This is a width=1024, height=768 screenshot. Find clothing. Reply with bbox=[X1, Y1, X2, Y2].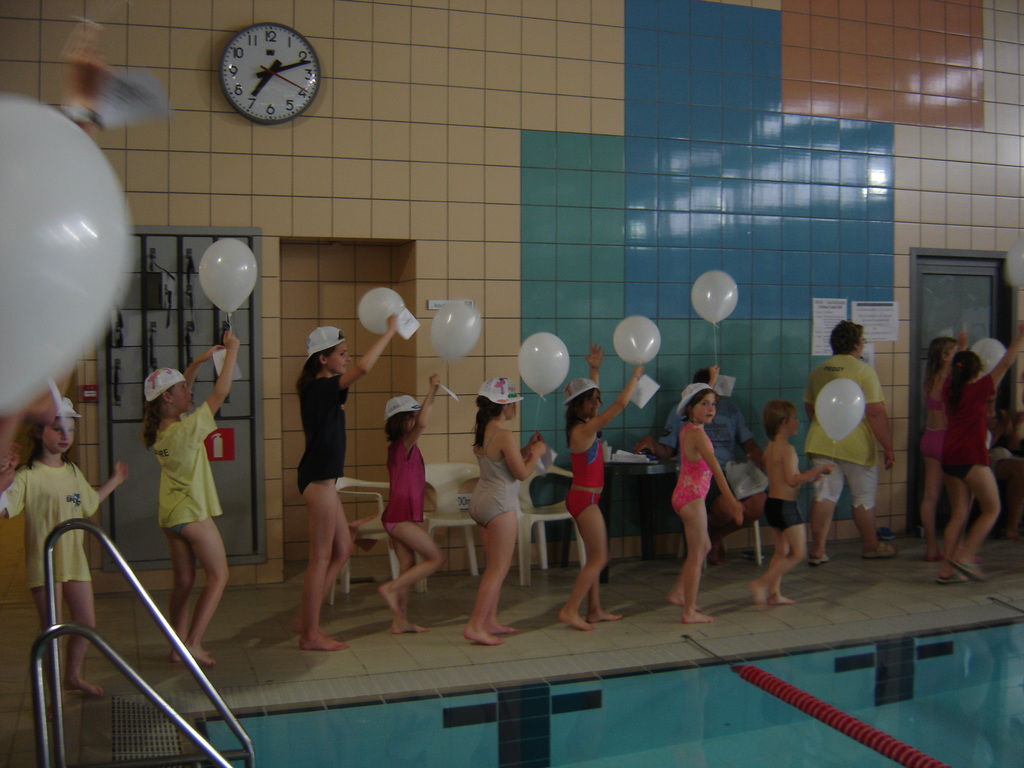
bbox=[0, 457, 100, 593].
